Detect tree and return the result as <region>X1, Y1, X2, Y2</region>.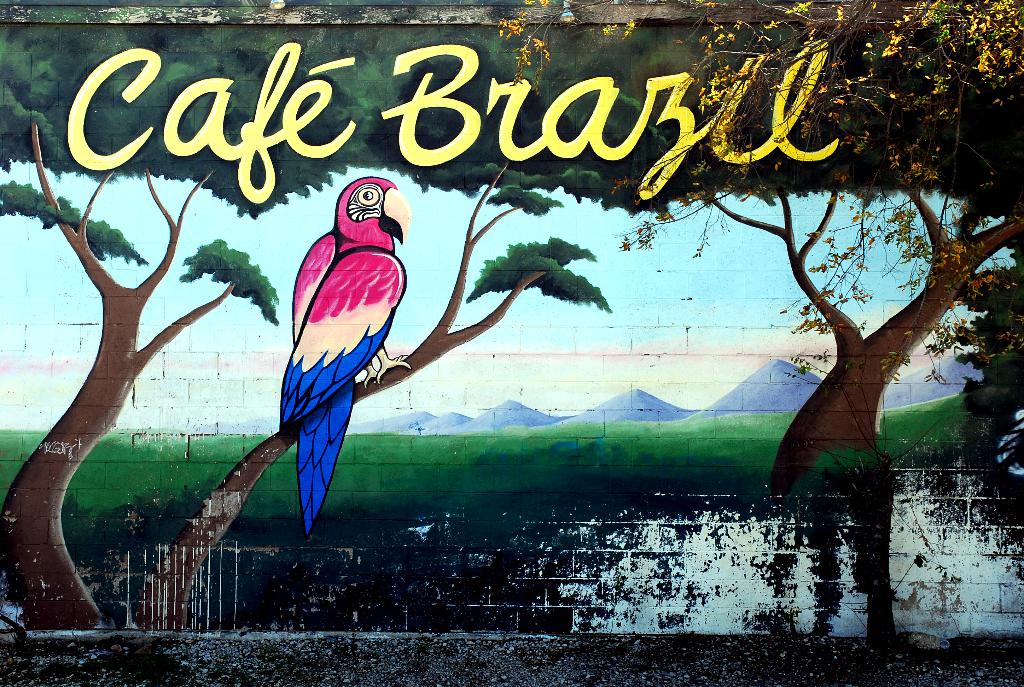
<region>0, 17, 360, 628</region>.
